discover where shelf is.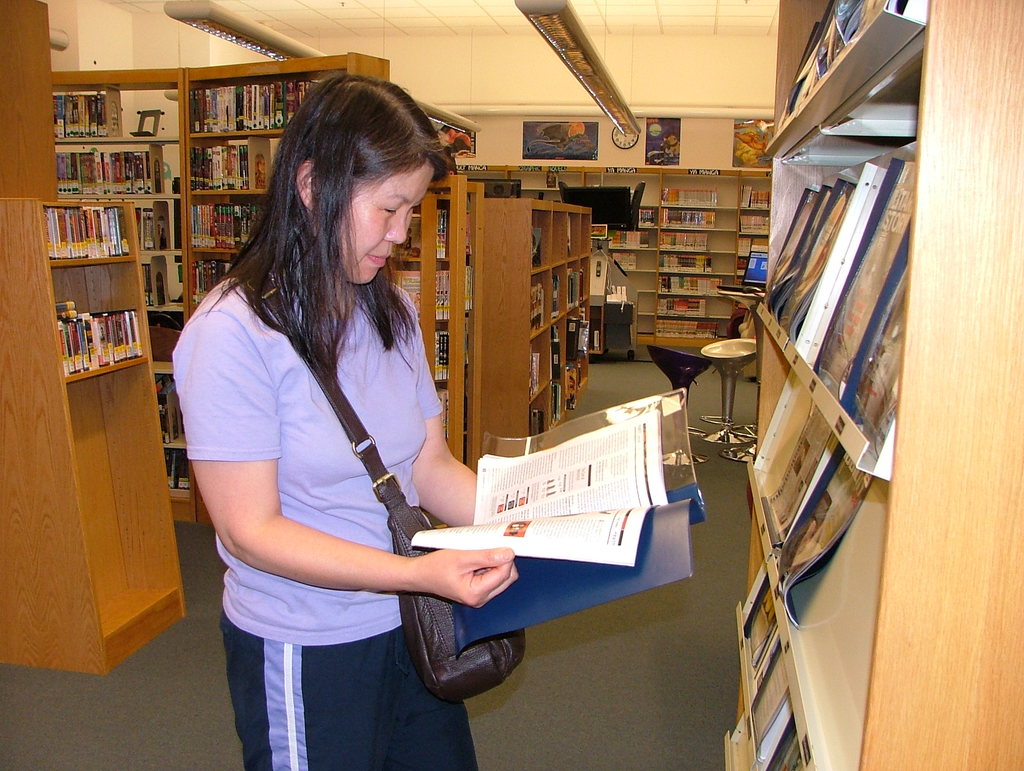
Discovered at (652, 165, 758, 354).
